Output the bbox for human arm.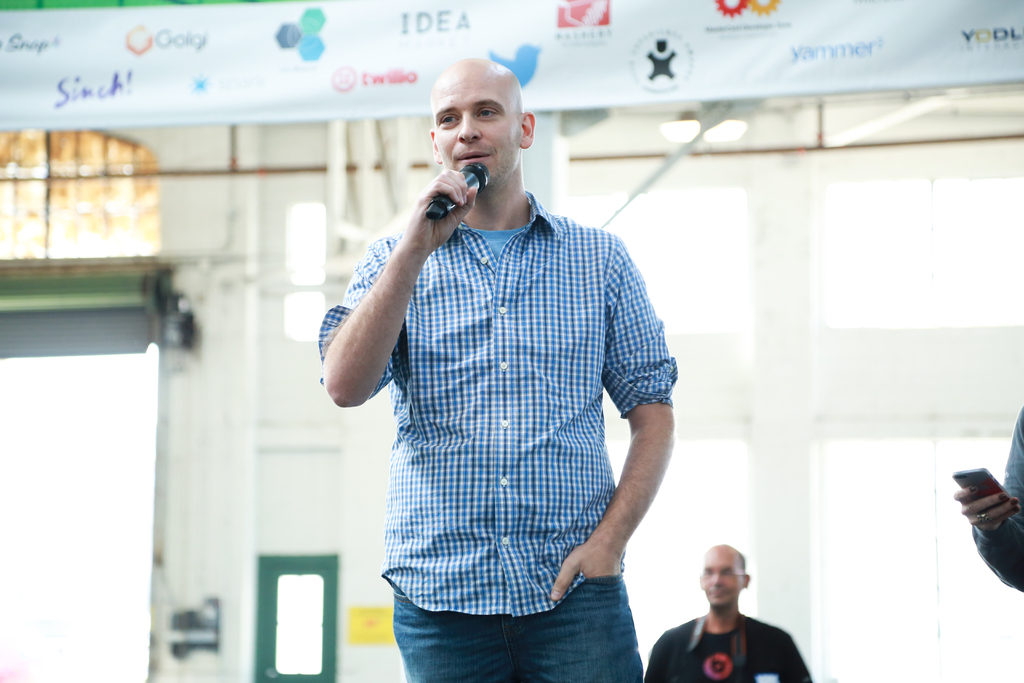
950,399,1023,593.
